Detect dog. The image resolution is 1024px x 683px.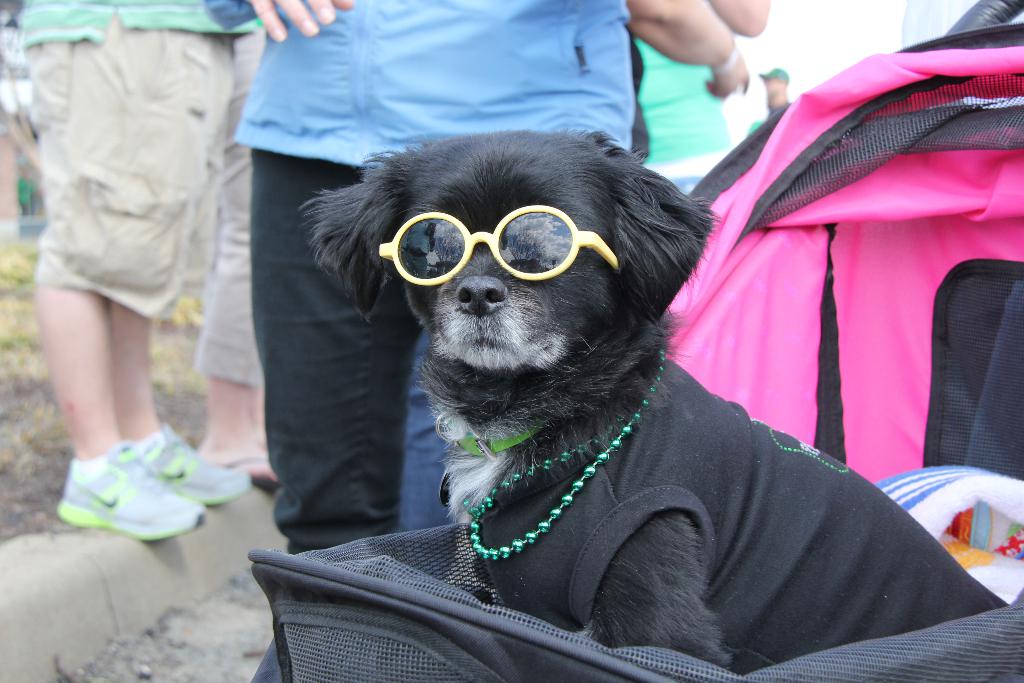
box(298, 128, 1010, 677).
